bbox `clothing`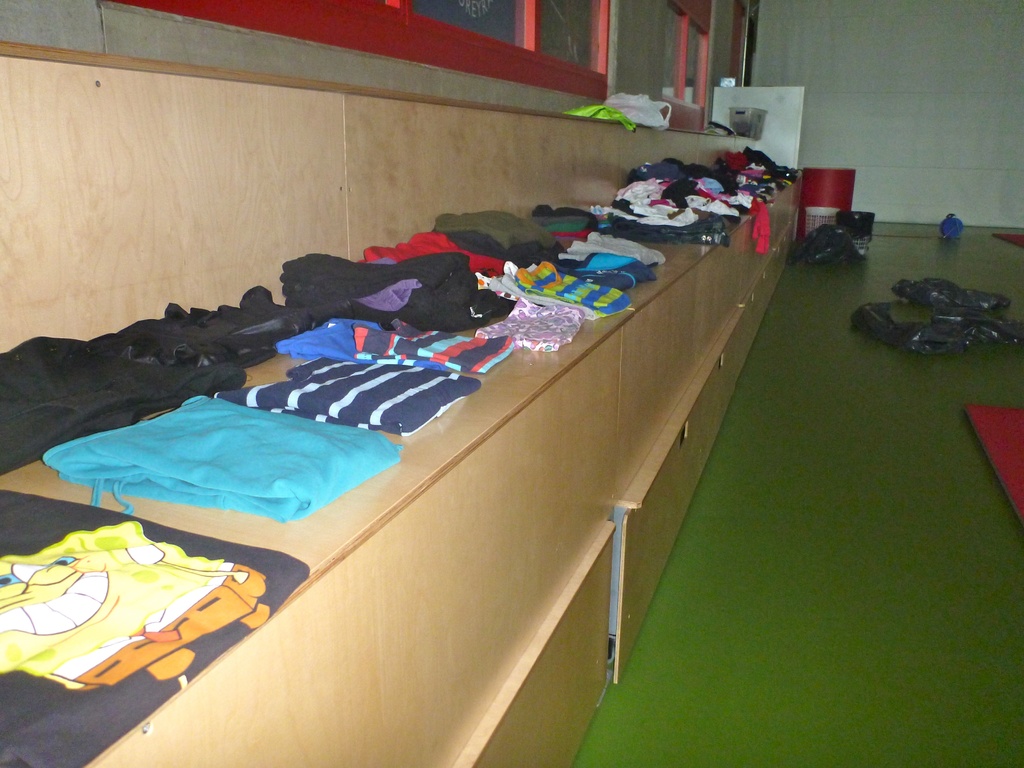
{"left": 280, "top": 319, "right": 509, "bottom": 375}
